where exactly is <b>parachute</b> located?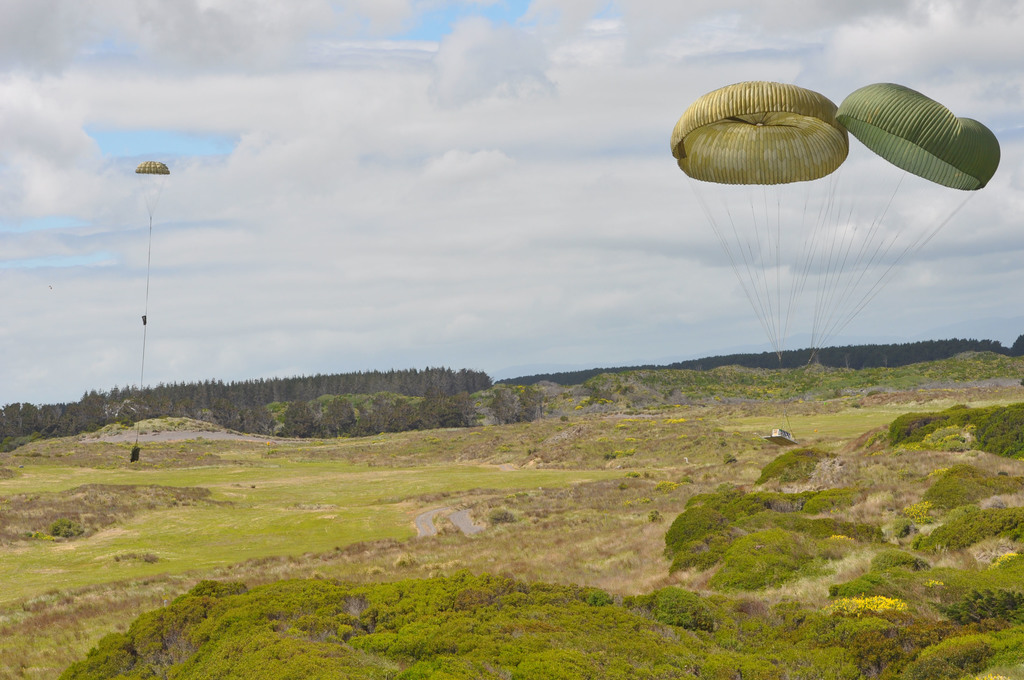
Its bounding box is left=668, top=83, right=842, bottom=359.
